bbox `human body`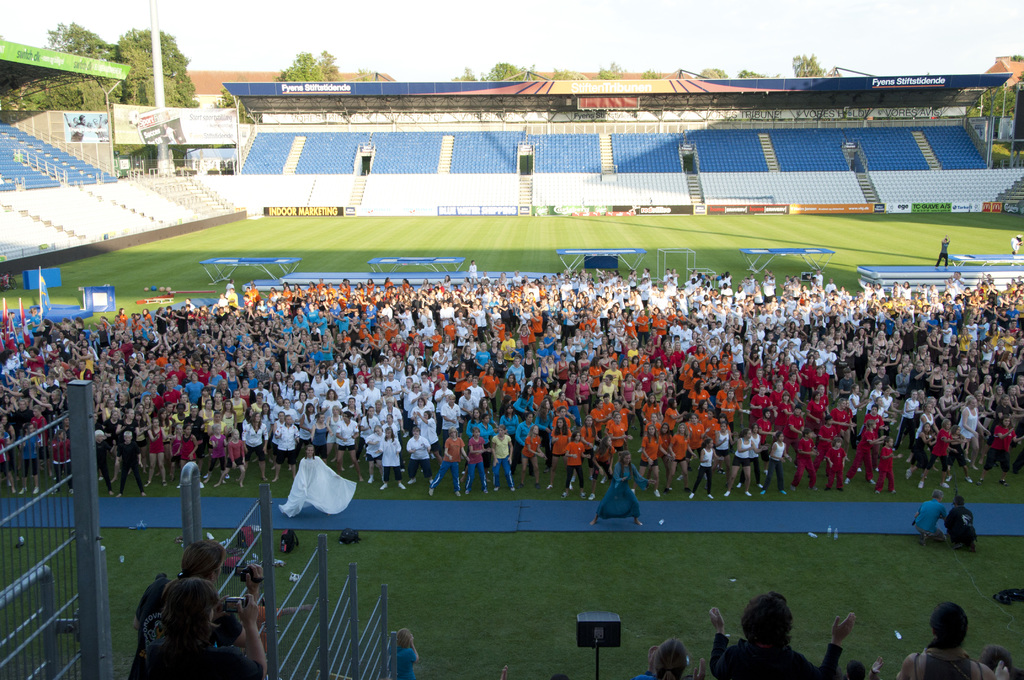
crop(355, 378, 362, 386)
